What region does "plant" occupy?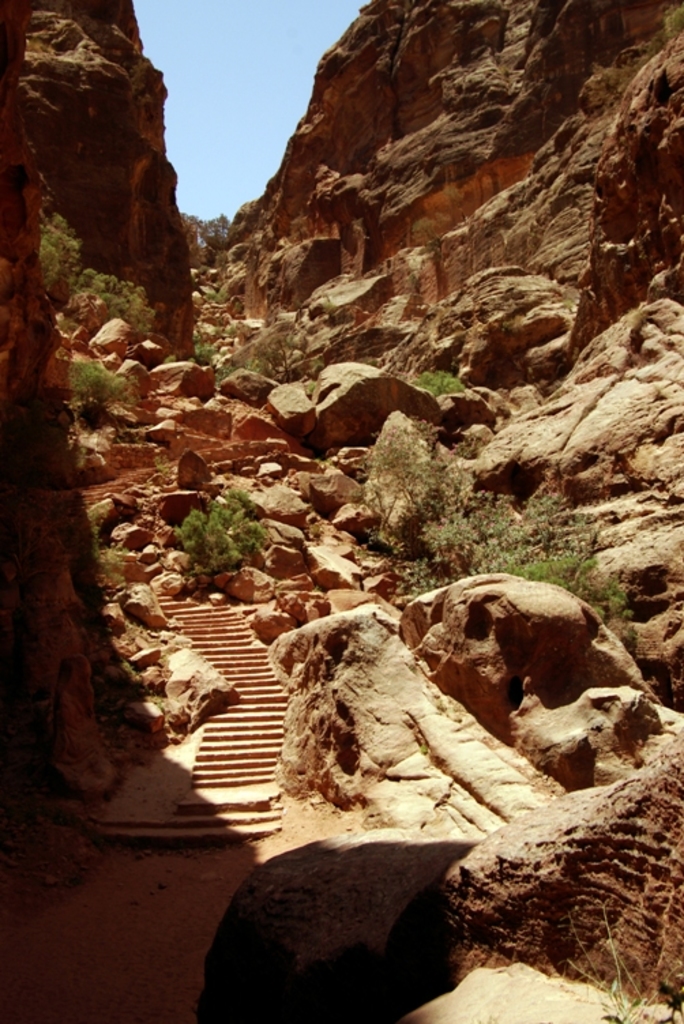
(203,315,282,391).
